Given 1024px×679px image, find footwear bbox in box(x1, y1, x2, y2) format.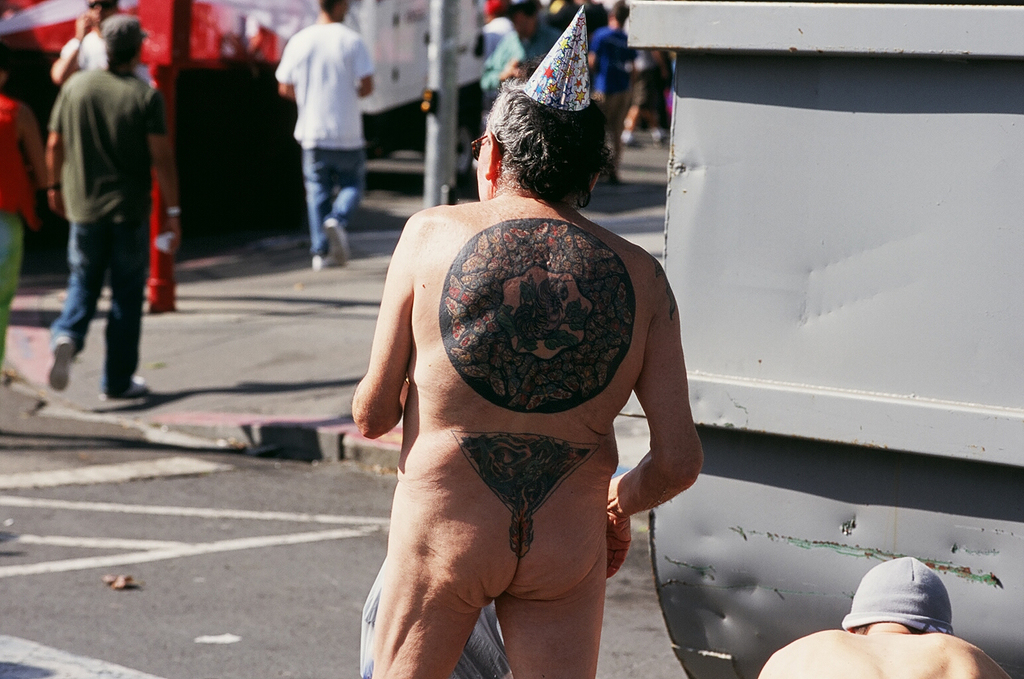
box(105, 381, 157, 397).
